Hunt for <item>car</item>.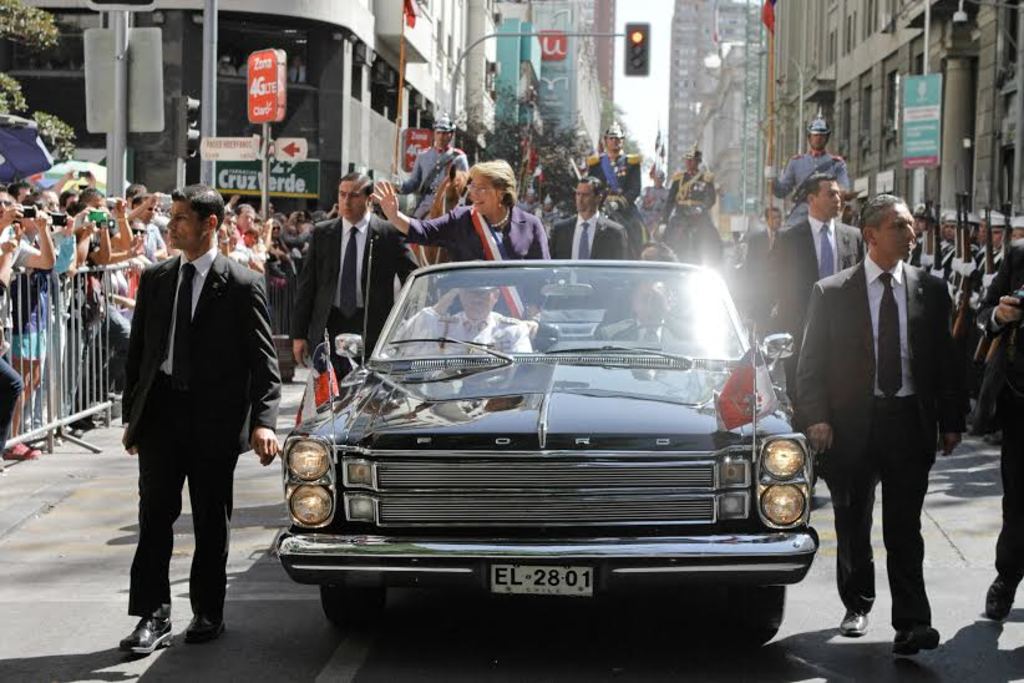
Hunted down at pyautogui.locateOnScreen(262, 253, 828, 652).
